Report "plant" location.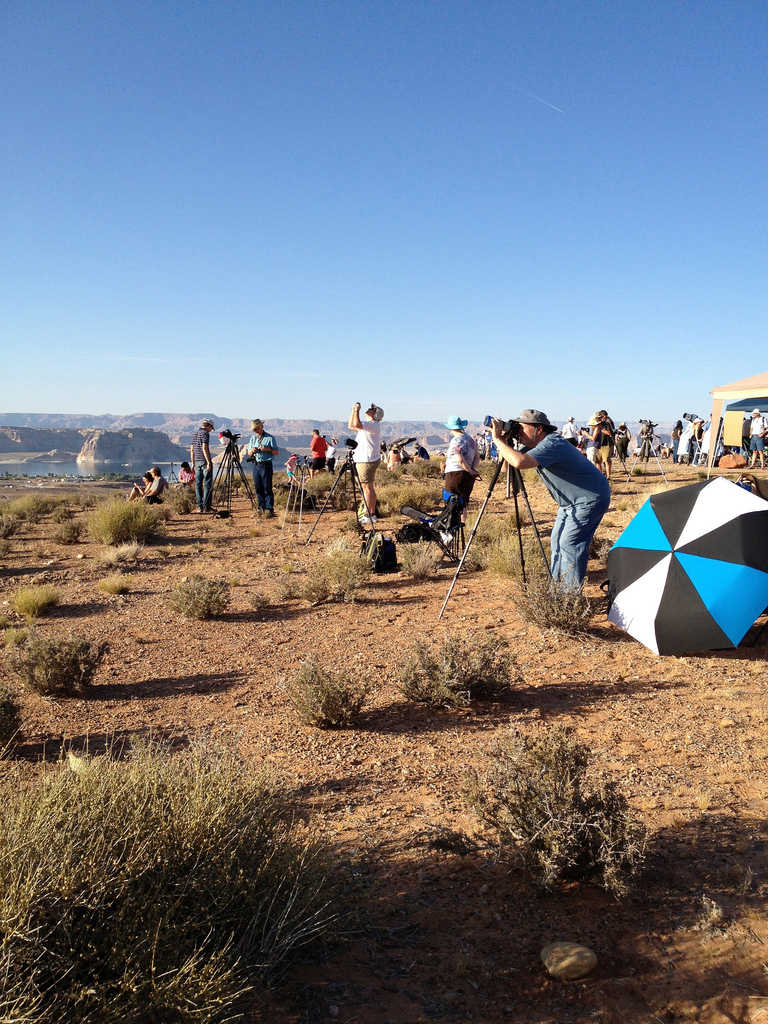
Report: [x1=0, y1=682, x2=27, y2=745].
